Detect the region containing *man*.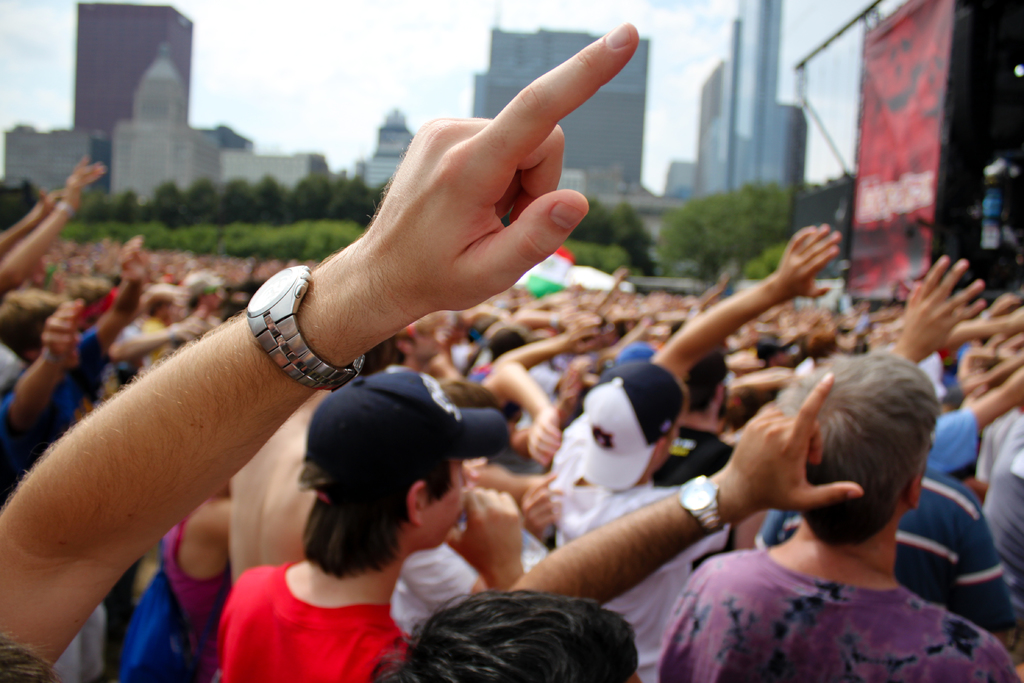
<box>0,233,157,497</box>.
